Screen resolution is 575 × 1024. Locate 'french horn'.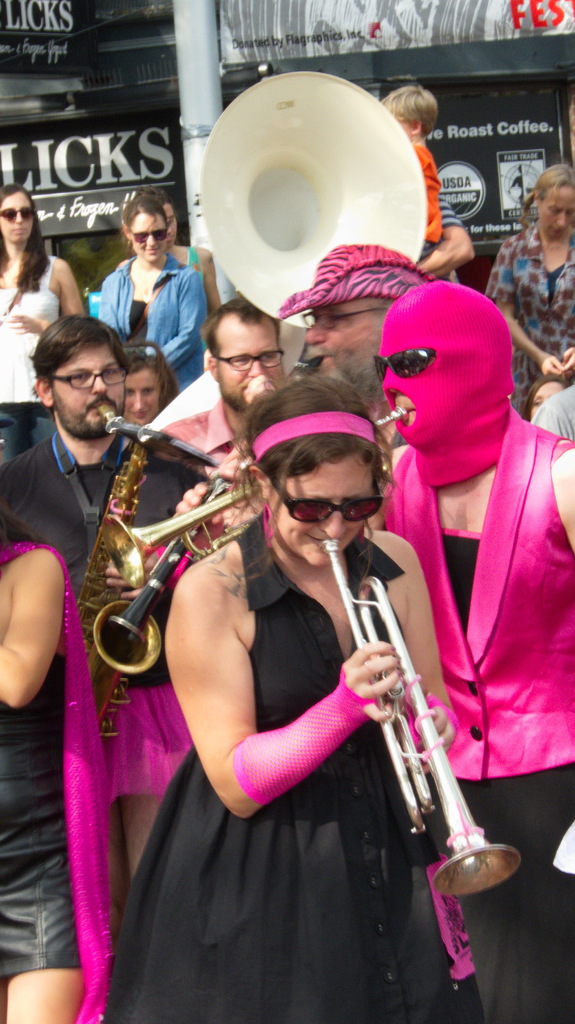
bbox(315, 533, 521, 900).
